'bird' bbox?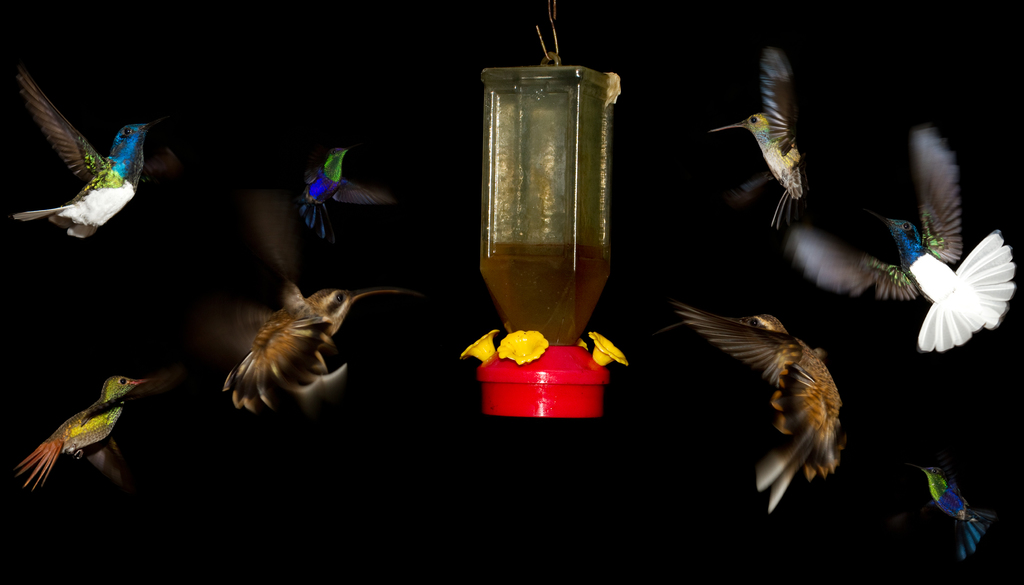
box(666, 292, 853, 516)
